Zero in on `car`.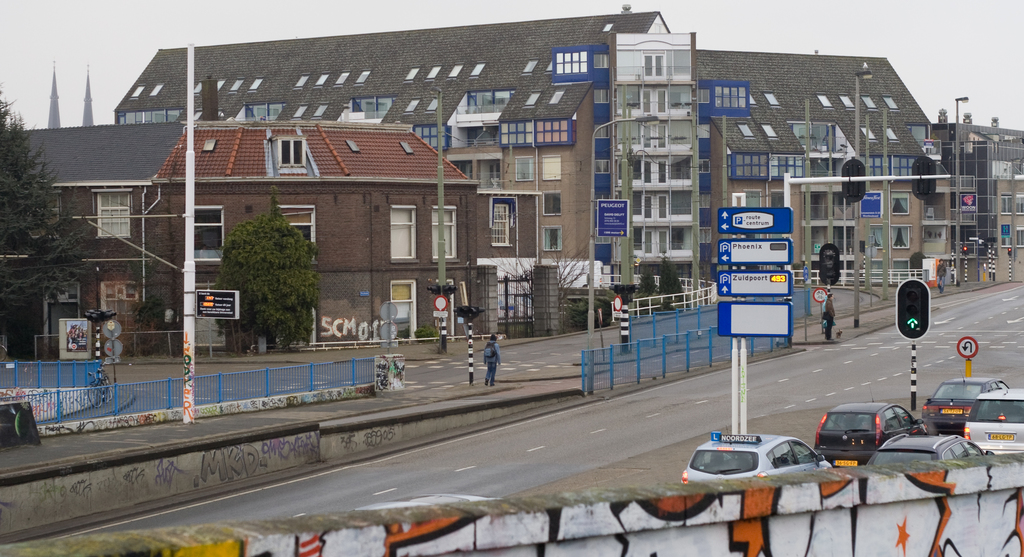
Zeroed in: {"left": 811, "top": 380, "right": 931, "bottom": 469}.
